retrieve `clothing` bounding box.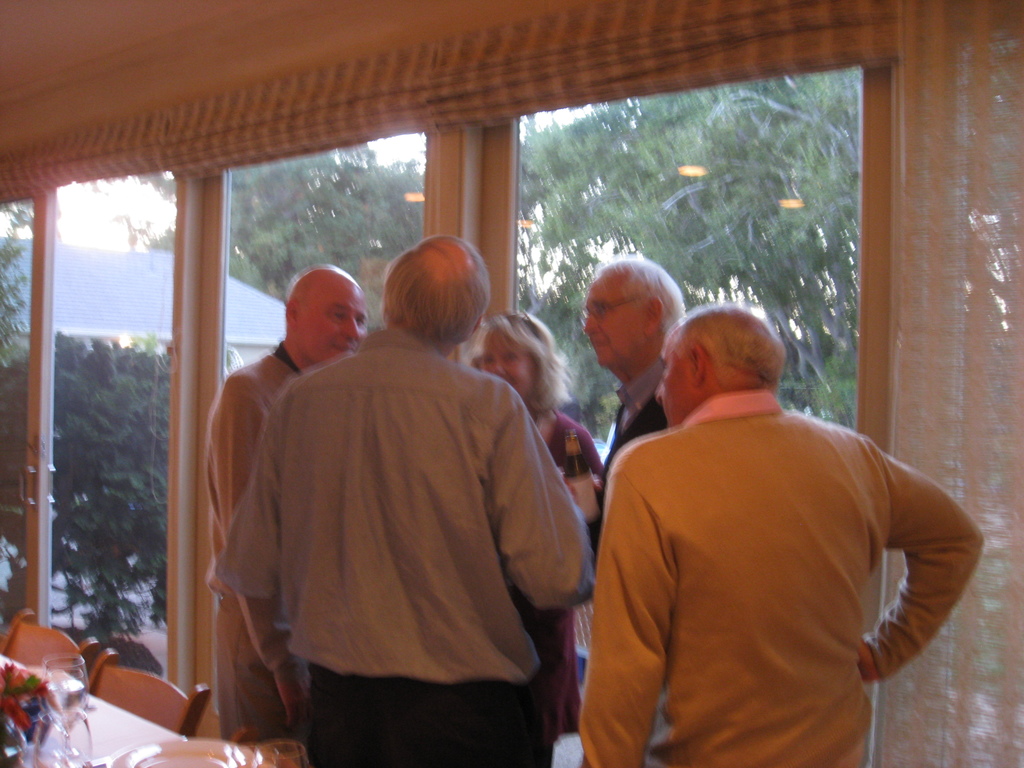
Bounding box: select_region(529, 407, 603, 764).
